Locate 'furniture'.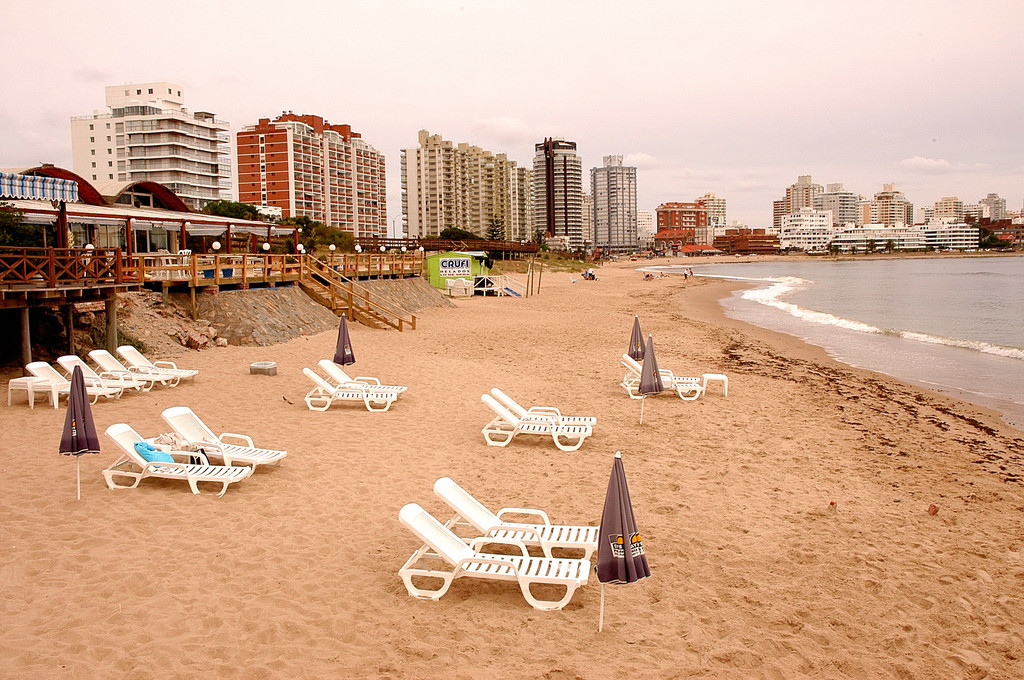
Bounding box: [left=102, top=419, right=250, bottom=499].
